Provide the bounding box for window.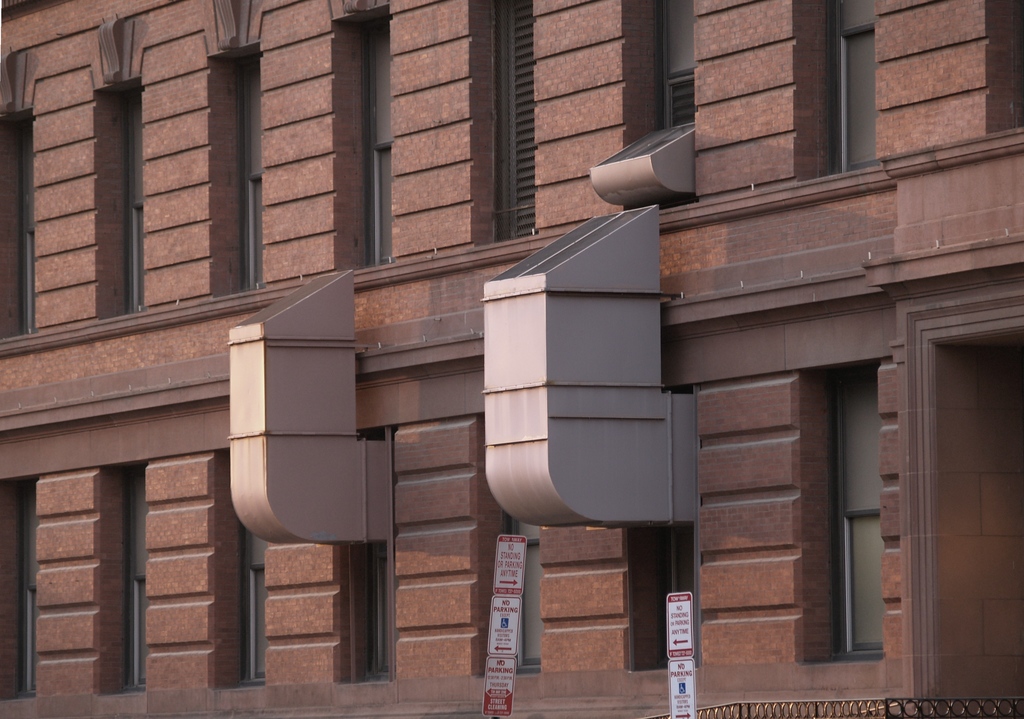
box=[817, 0, 884, 178].
